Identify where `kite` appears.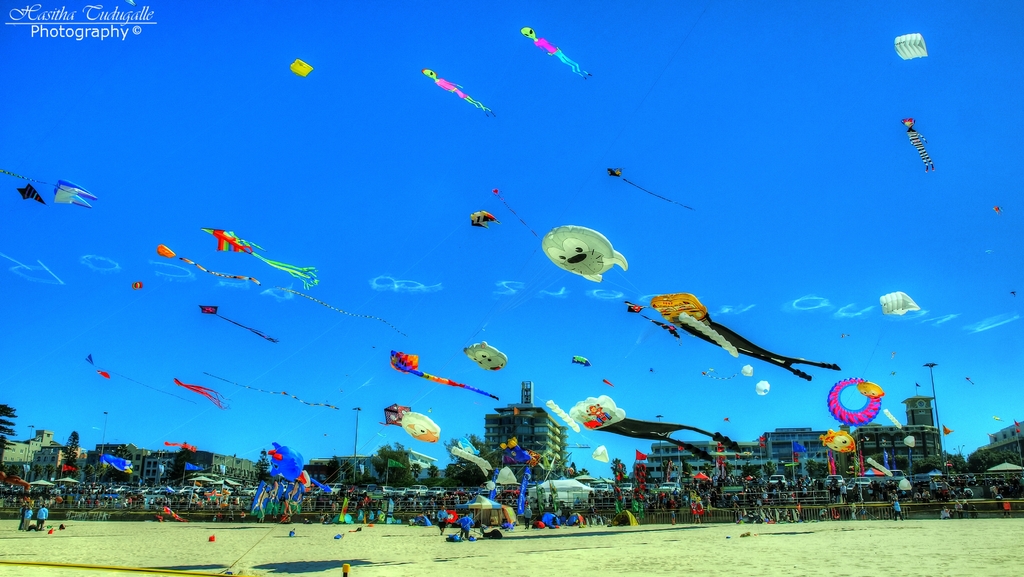
Appears at left=892, top=31, right=931, bottom=62.
